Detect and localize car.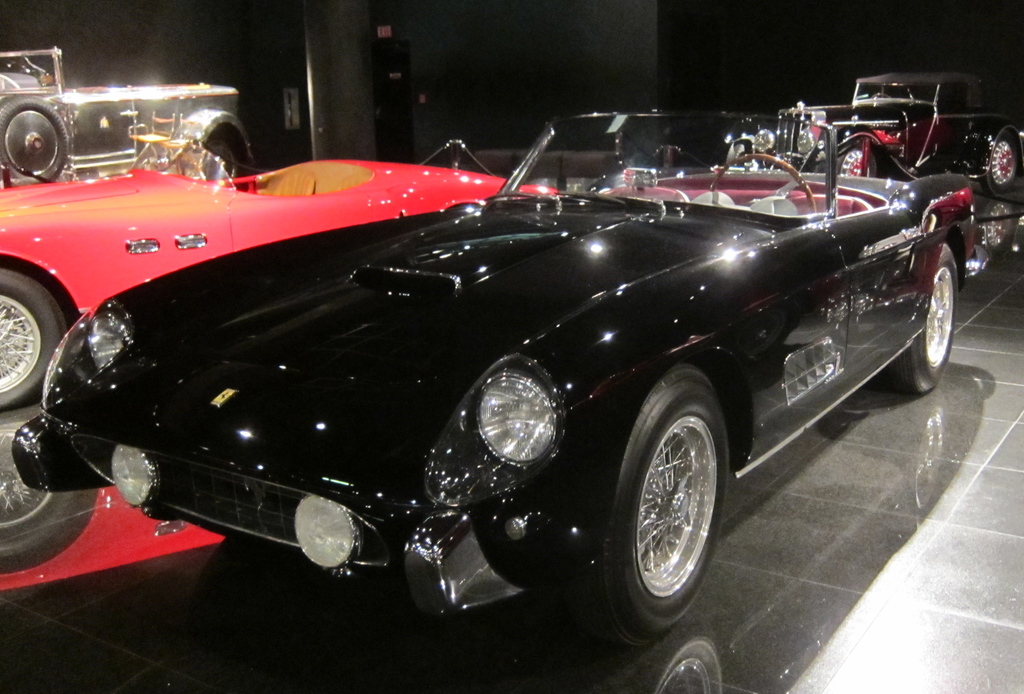
Localized at pyautogui.locateOnScreen(0, 46, 255, 179).
